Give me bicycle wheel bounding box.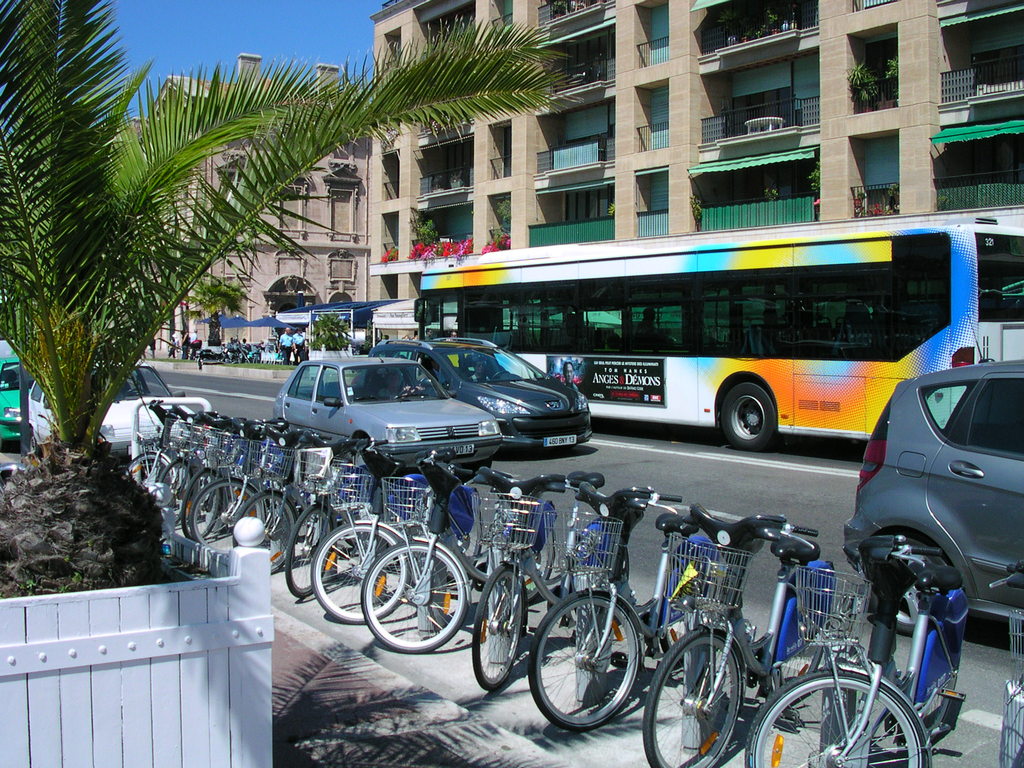
bbox(531, 603, 641, 732).
